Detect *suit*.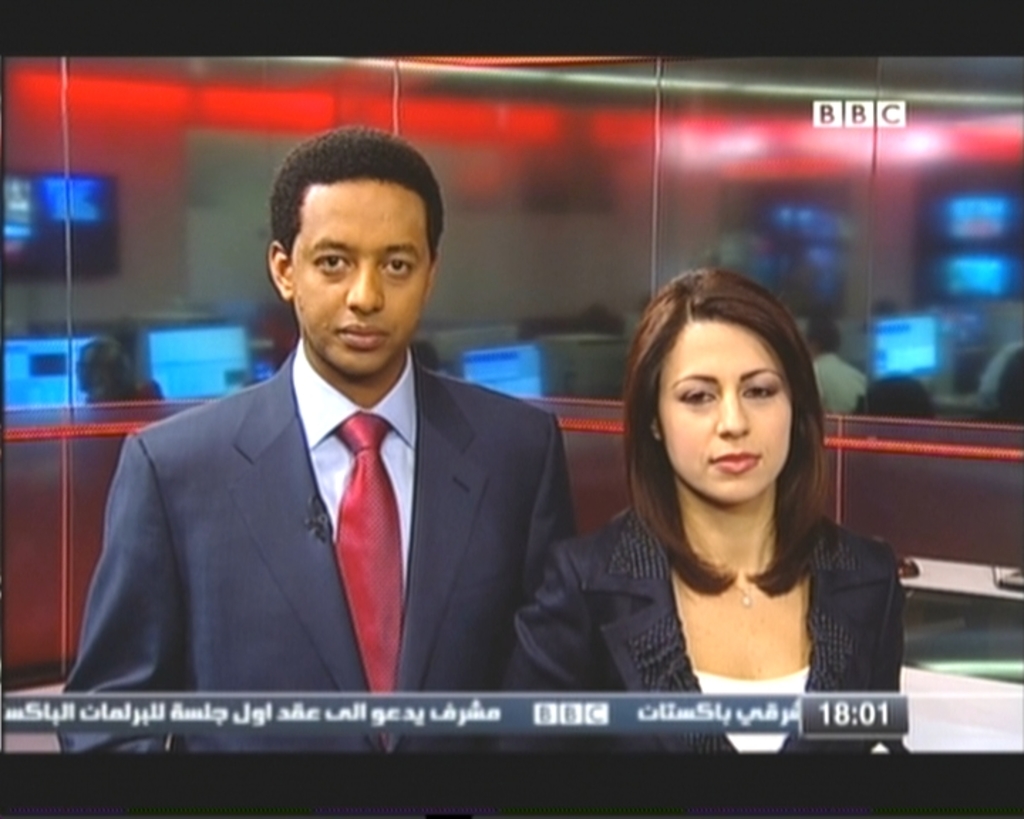
Detected at 84 229 586 721.
